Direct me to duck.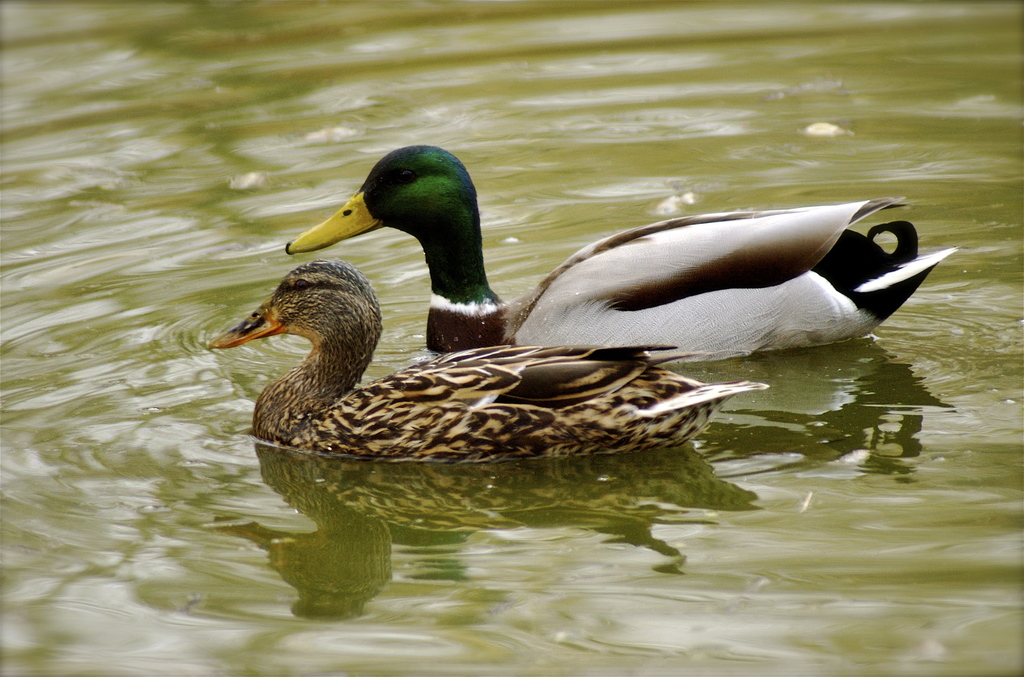
Direction: left=298, top=152, right=987, bottom=379.
